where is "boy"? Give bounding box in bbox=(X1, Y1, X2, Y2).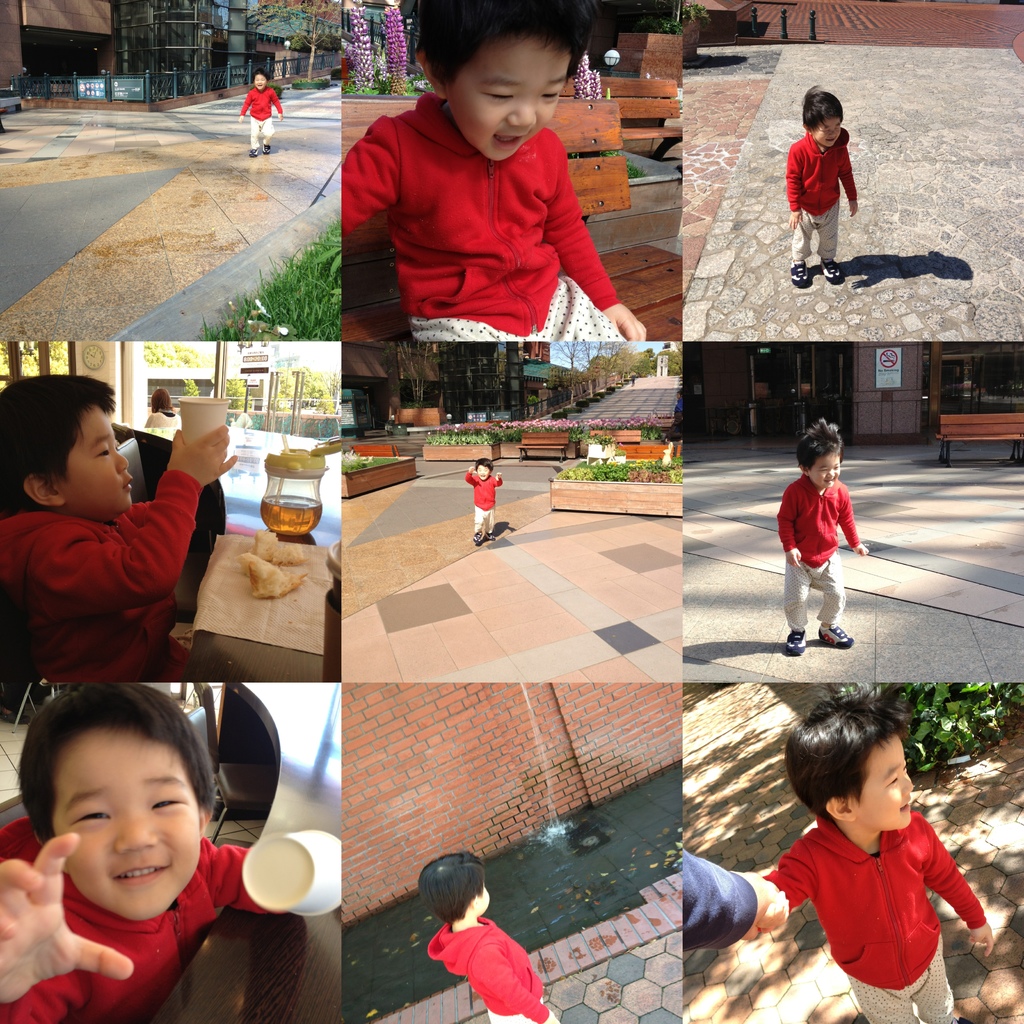
bbox=(0, 372, 236, 684).
